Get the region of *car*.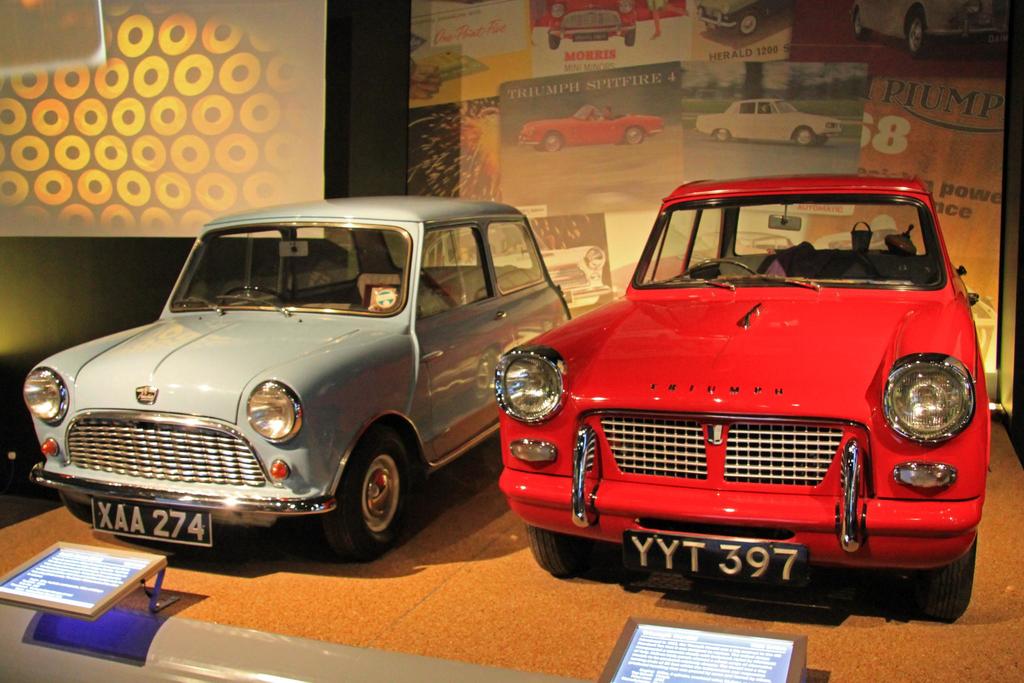
[691,0,797,40].
